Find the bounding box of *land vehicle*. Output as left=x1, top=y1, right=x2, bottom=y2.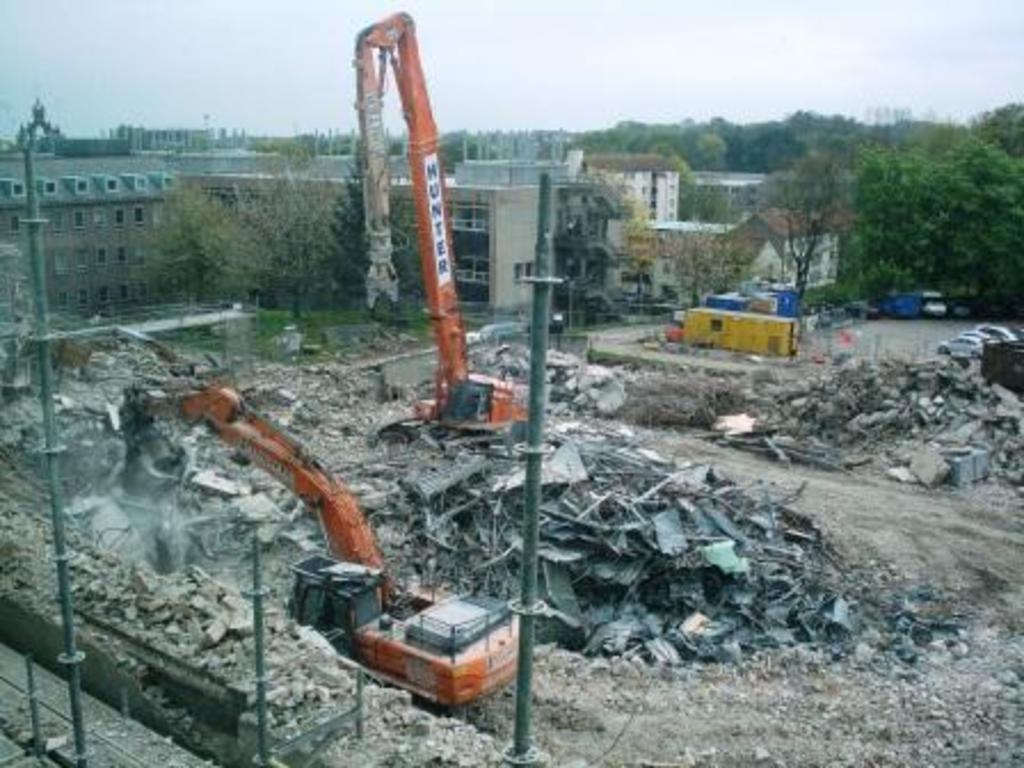
left=350, top=9, right=521, bottom=441.
